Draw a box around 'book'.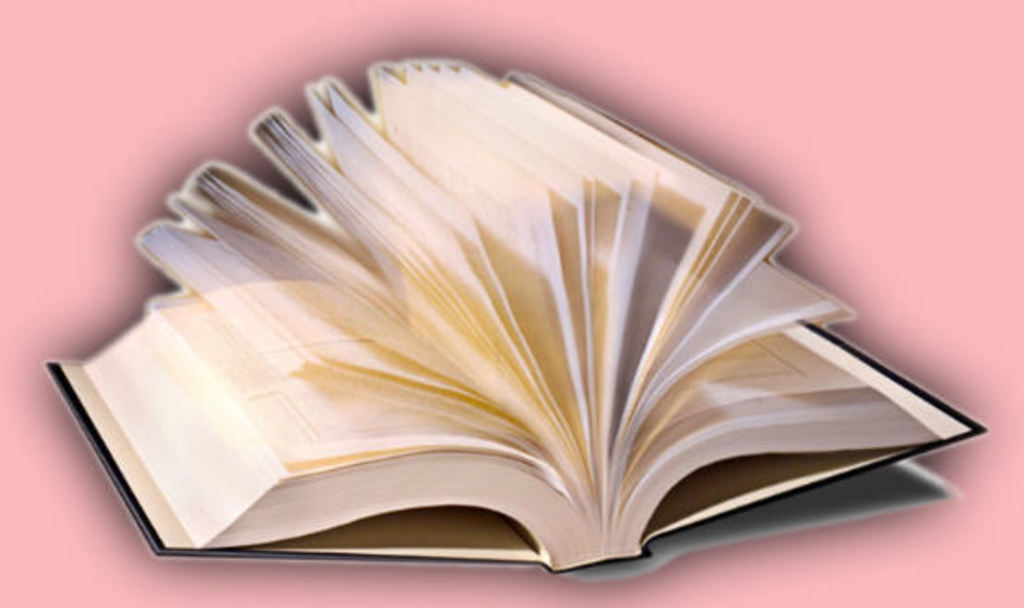
(x1=43, y1=61, x2=963, y2=607).
